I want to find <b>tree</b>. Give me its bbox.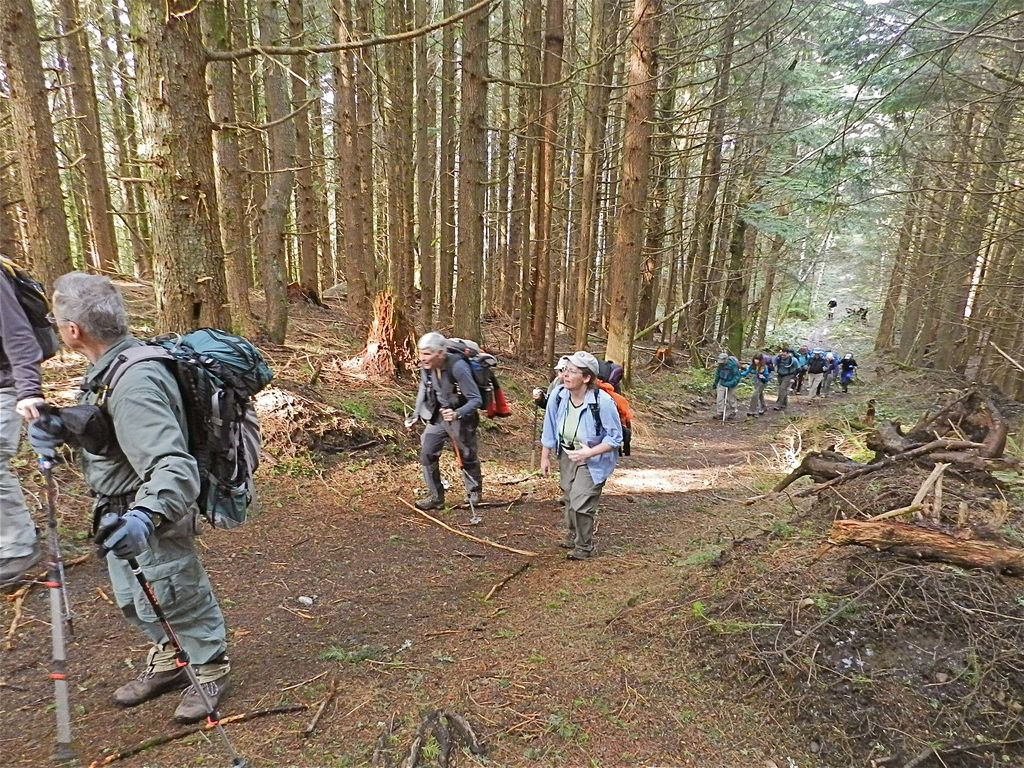
bbox=(0, 0, 467, 396).
